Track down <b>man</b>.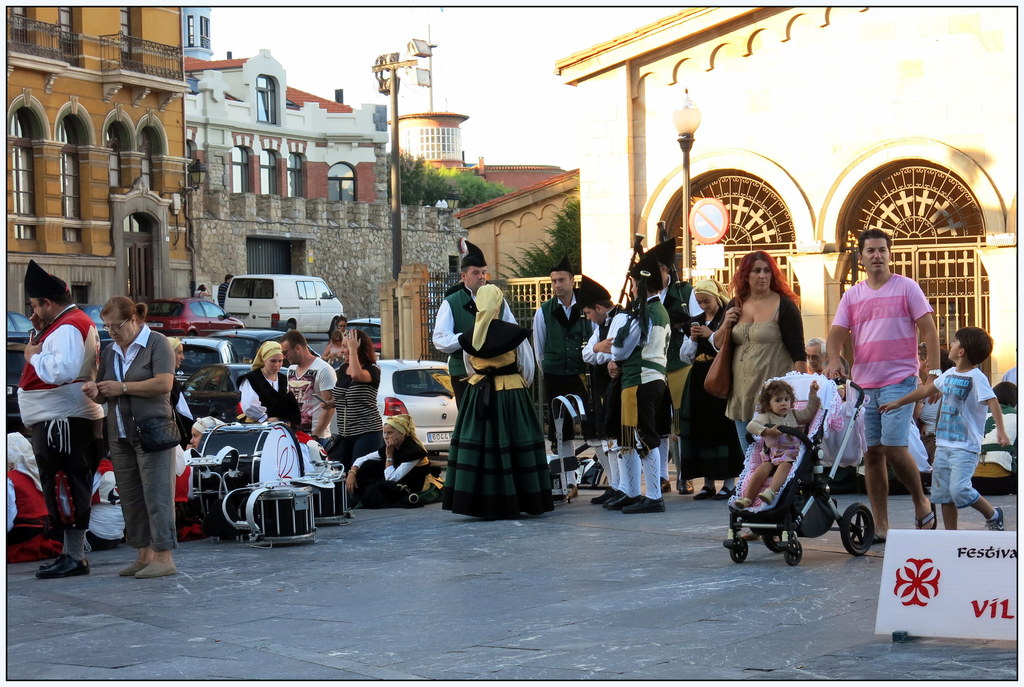
Tracked to 804,334,832,373.
